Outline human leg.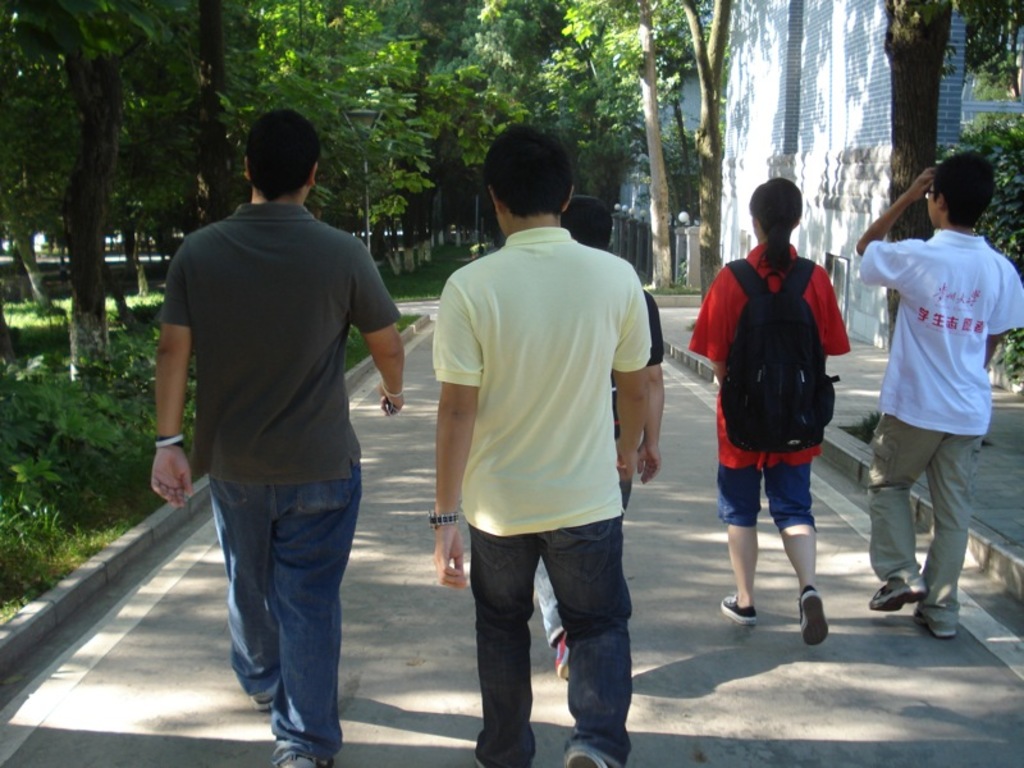
Outline: 539,509,622,767.
